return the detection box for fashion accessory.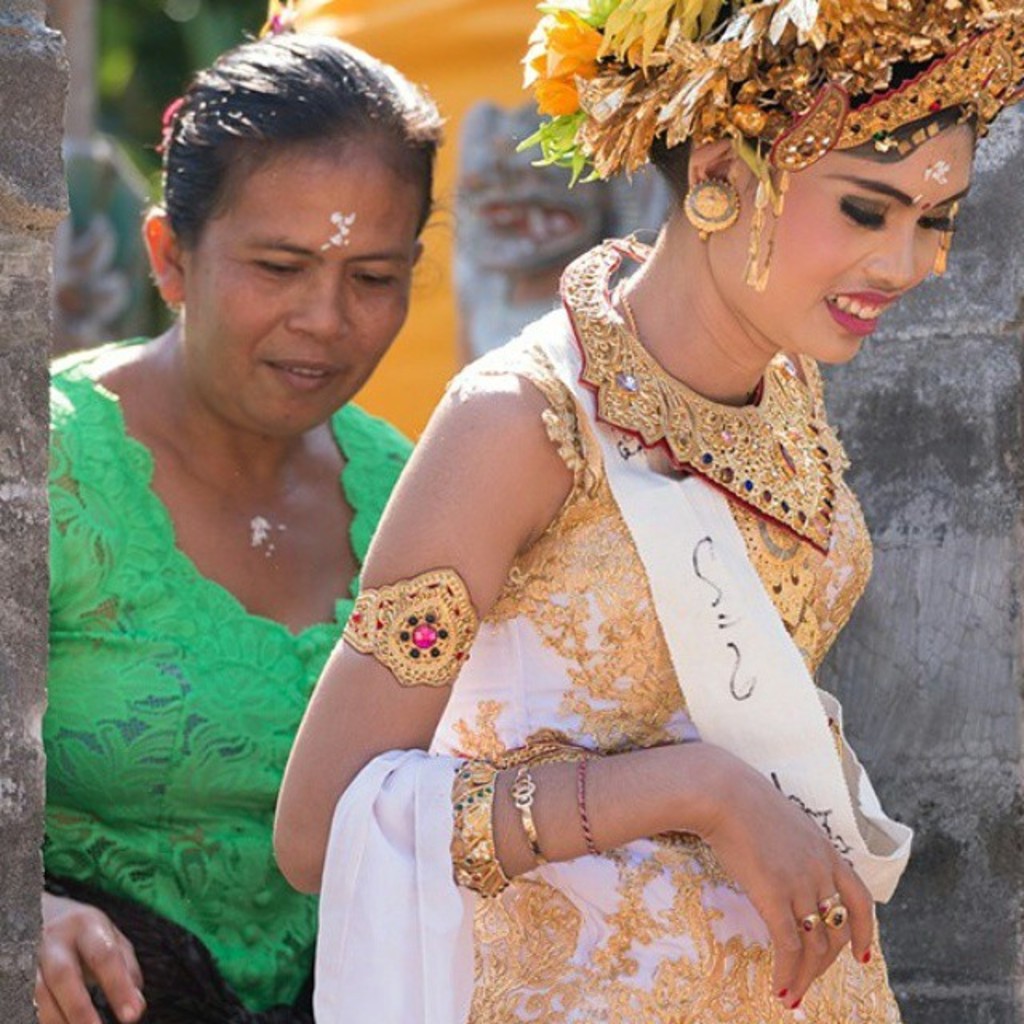
(509, 760, 550, 869).
